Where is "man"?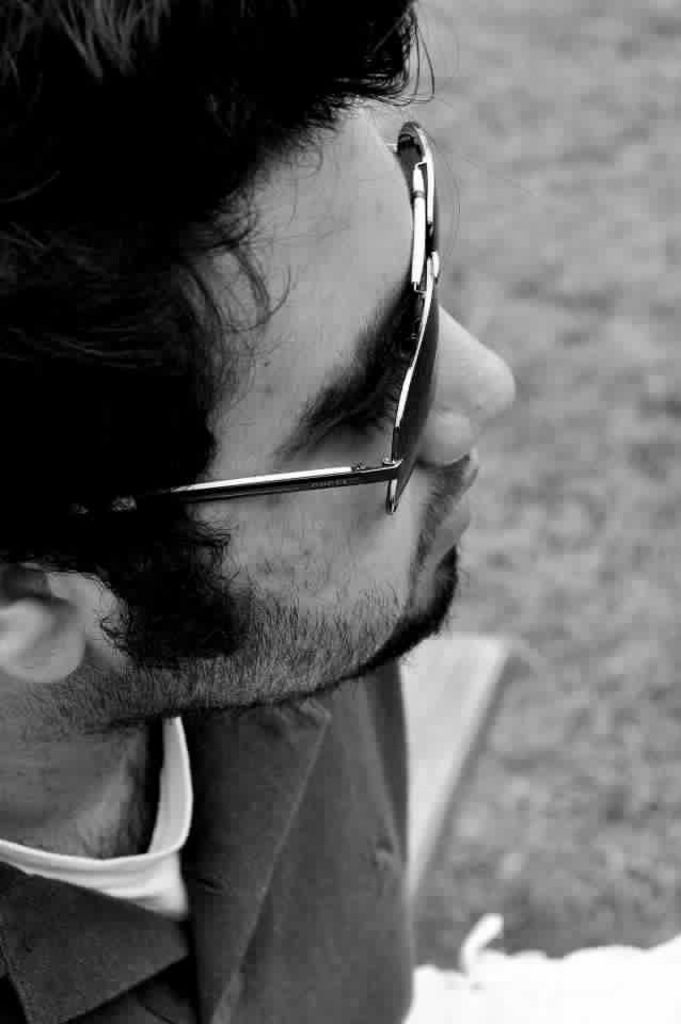
region(4, 0, 543, 1017).
